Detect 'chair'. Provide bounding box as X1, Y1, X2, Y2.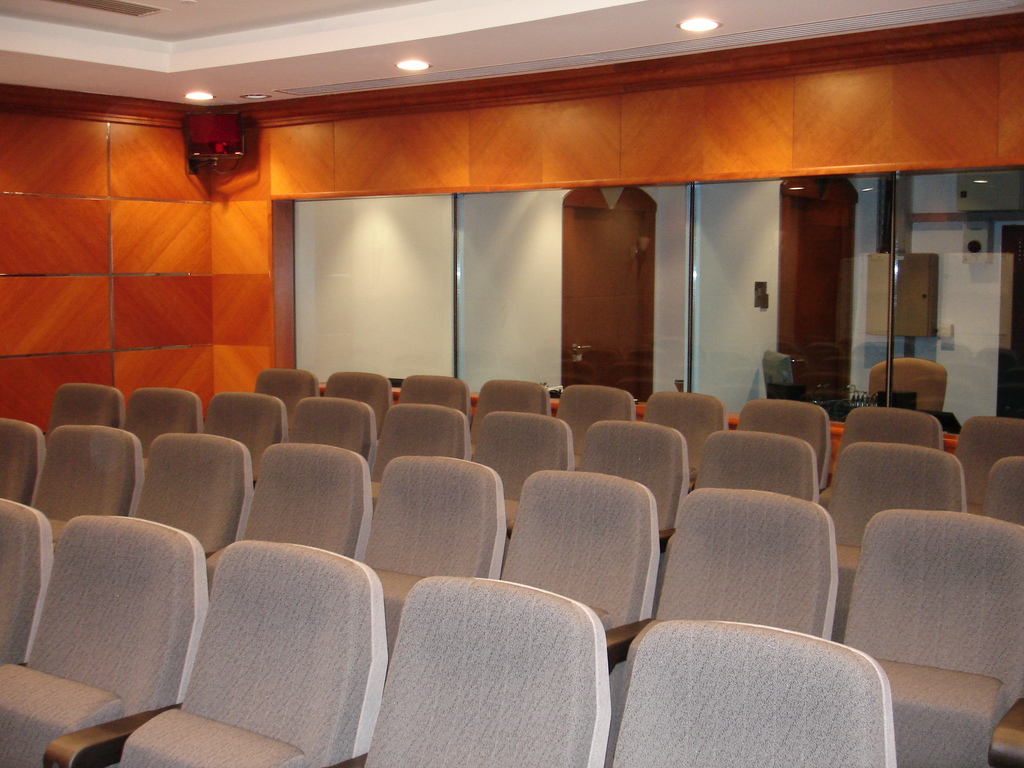
0, 515, 209, 767.
